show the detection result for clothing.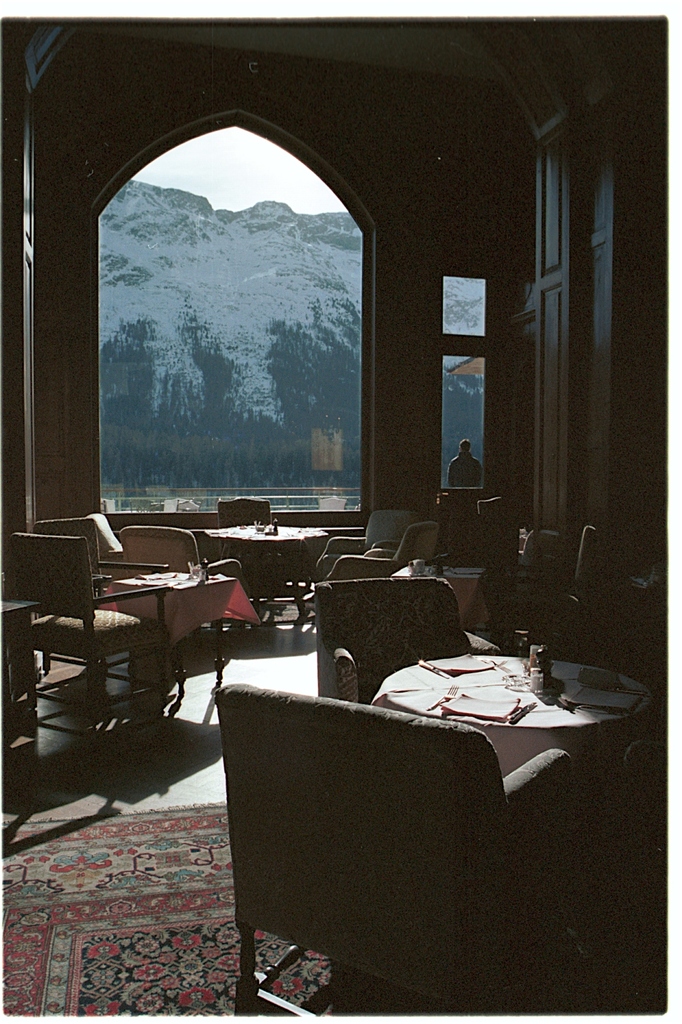
x1=425 y1=463 x2=481 y2=574.
